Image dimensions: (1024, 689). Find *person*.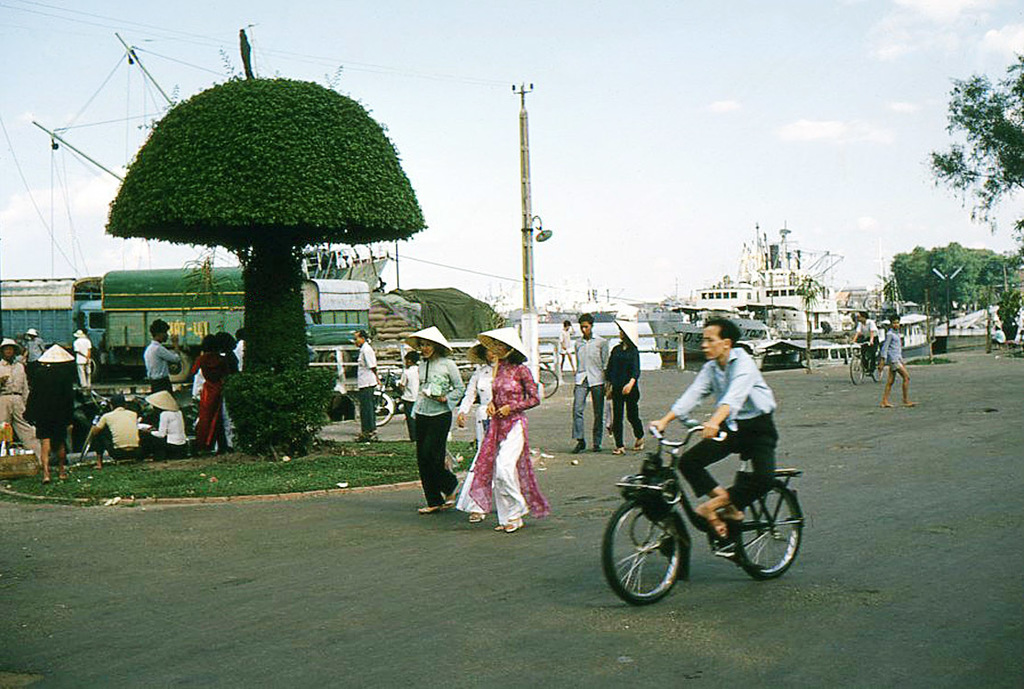
rect(451, 331, 494, 530).
